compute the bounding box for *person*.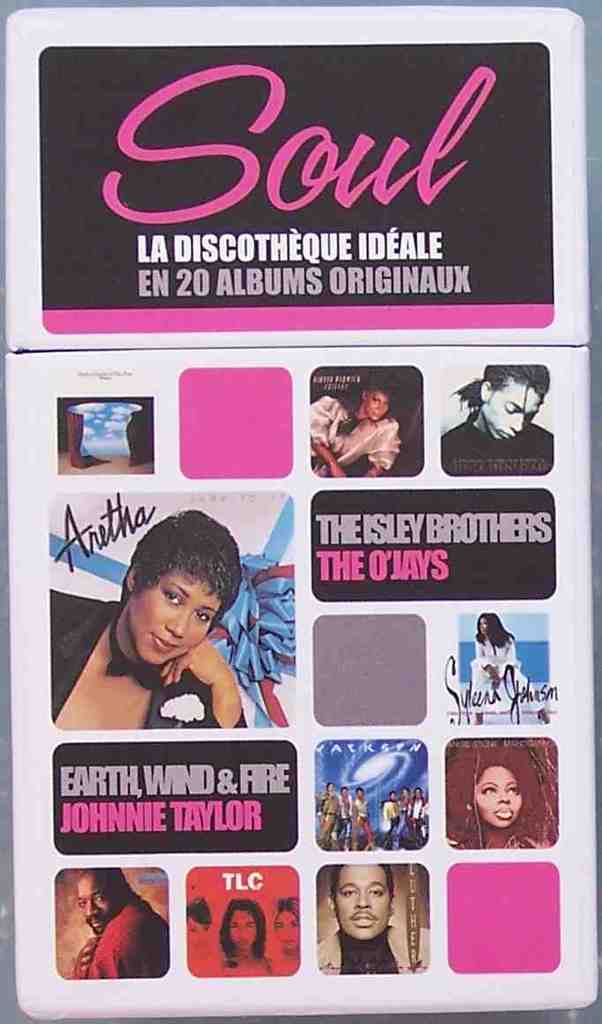
pyautogui.locateOnScreen(468, 613, 531, 722).
